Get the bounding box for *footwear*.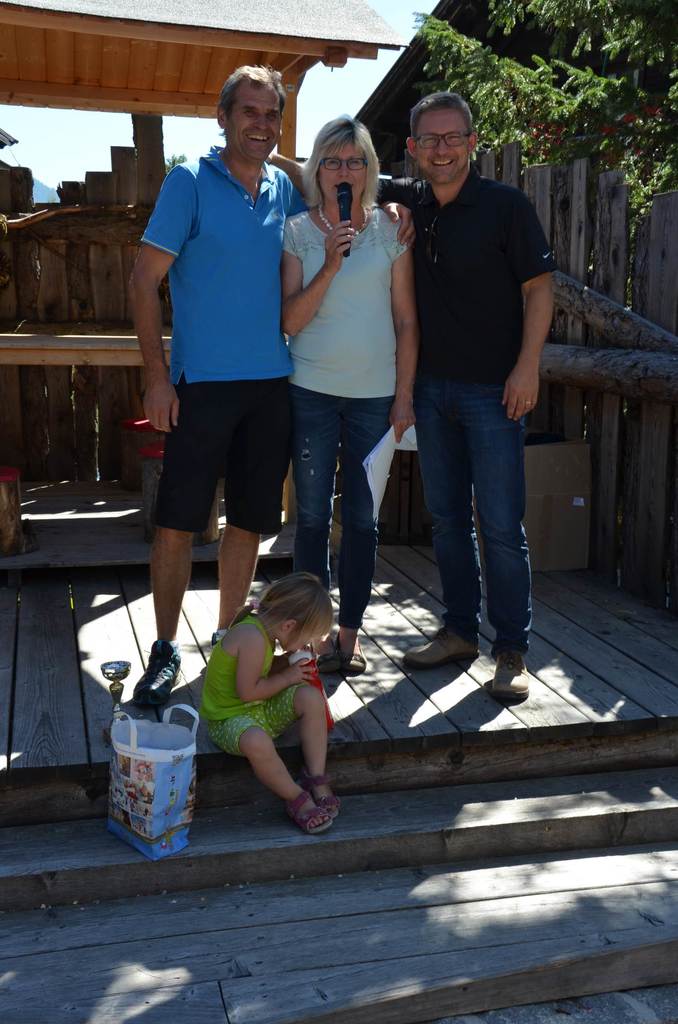
bbox=[204, 623, 222, 648].
